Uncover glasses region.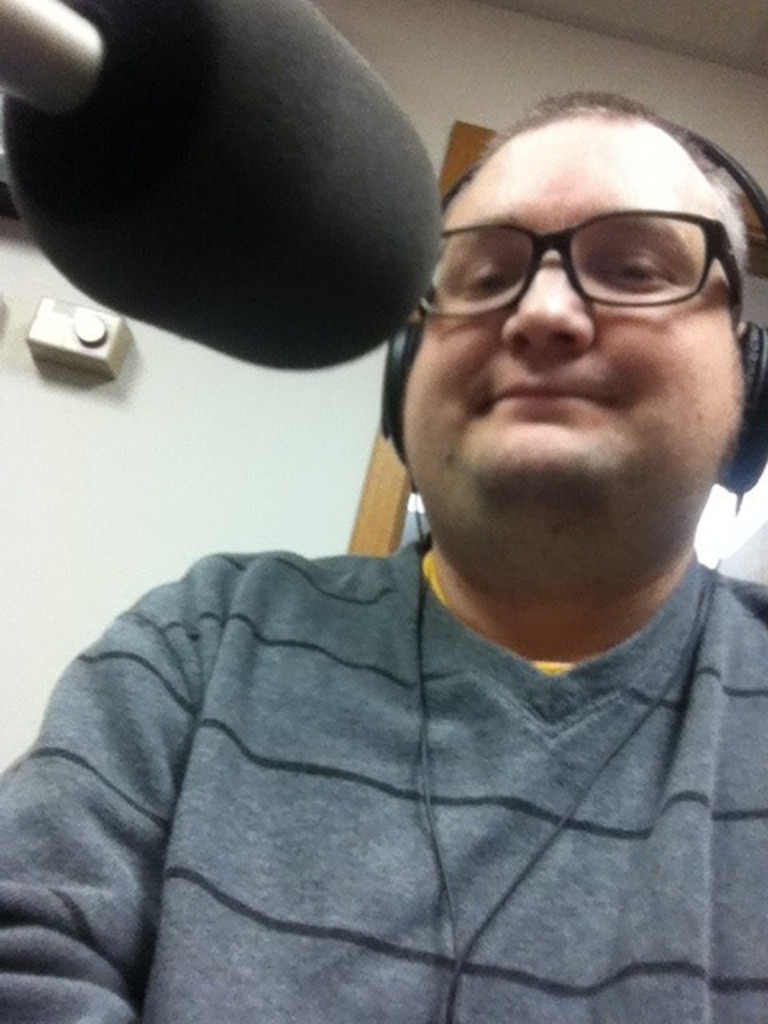
Uncovered: rect(424, 198, 741, 310).
